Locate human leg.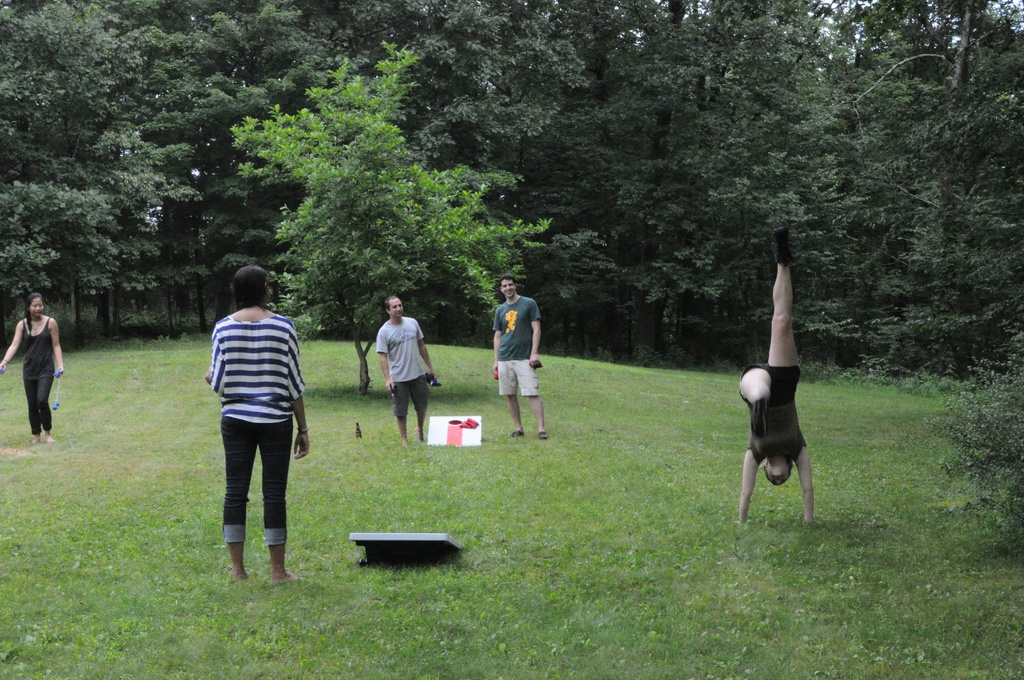
Bounding box: 38/360/52/444.
